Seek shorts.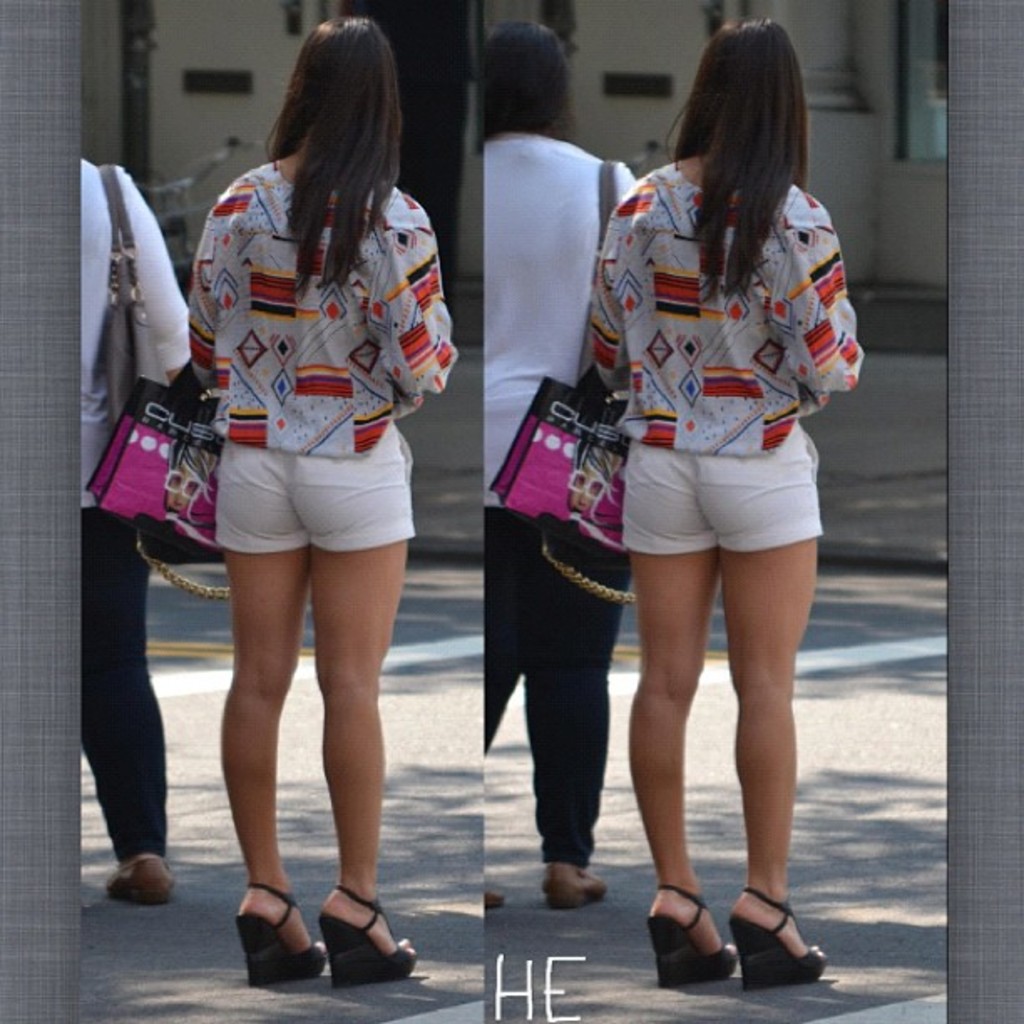
x1=209, y1=420, x2=418, y2=559.
